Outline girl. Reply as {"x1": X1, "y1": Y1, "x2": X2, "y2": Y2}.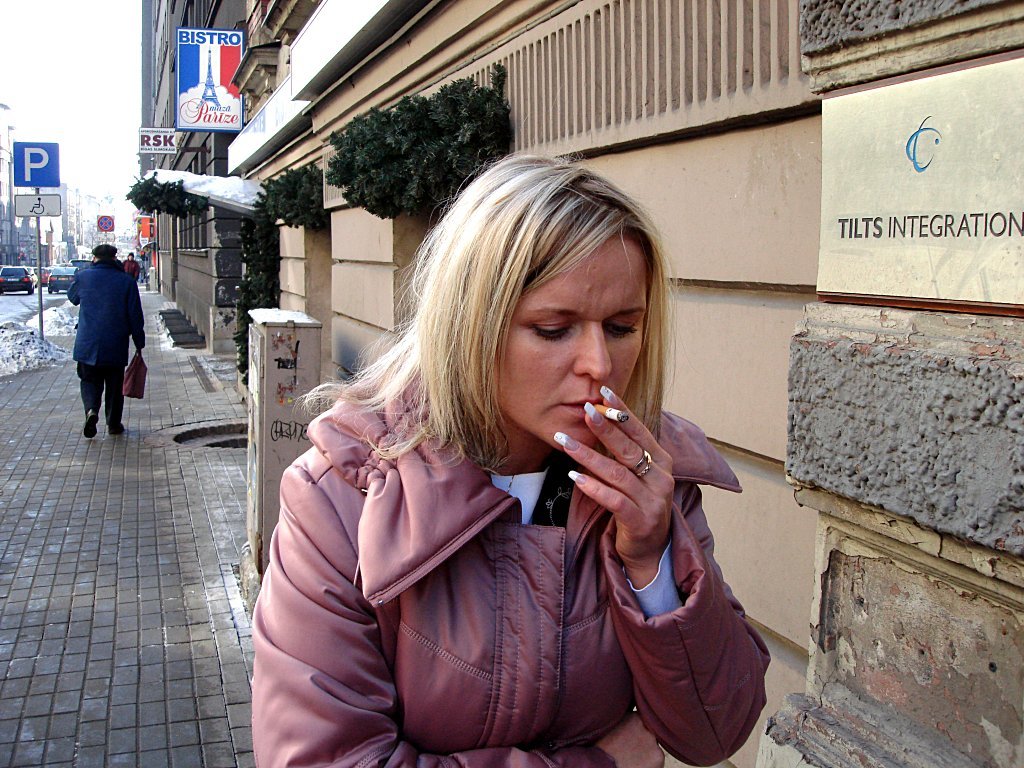
{"x1": 254, "y1": 156, "x2": 763, "y2": 767}.
